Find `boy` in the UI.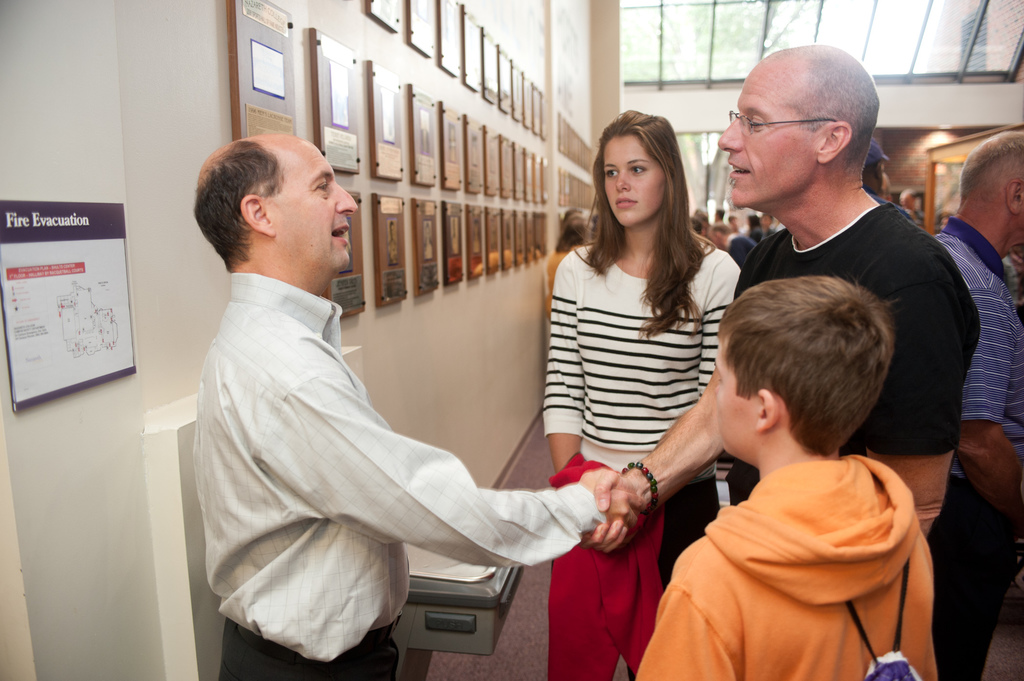
UI element at 621, 270, 954, 680.
